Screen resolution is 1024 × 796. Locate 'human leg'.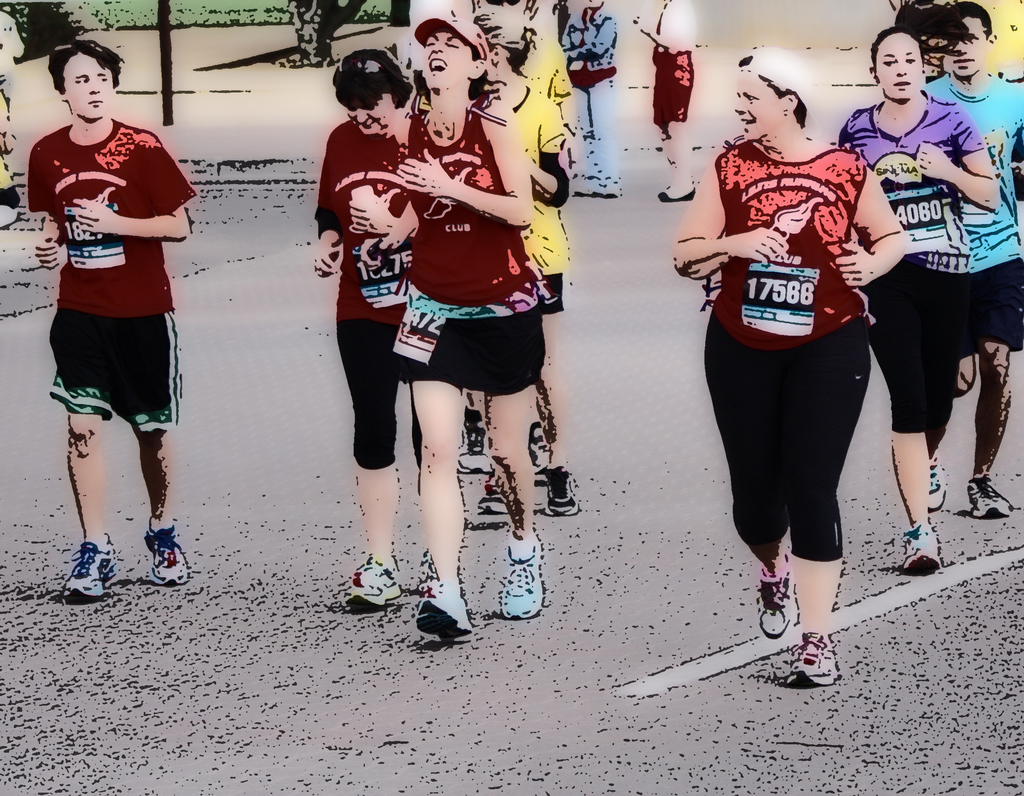
870/264/960/573.
